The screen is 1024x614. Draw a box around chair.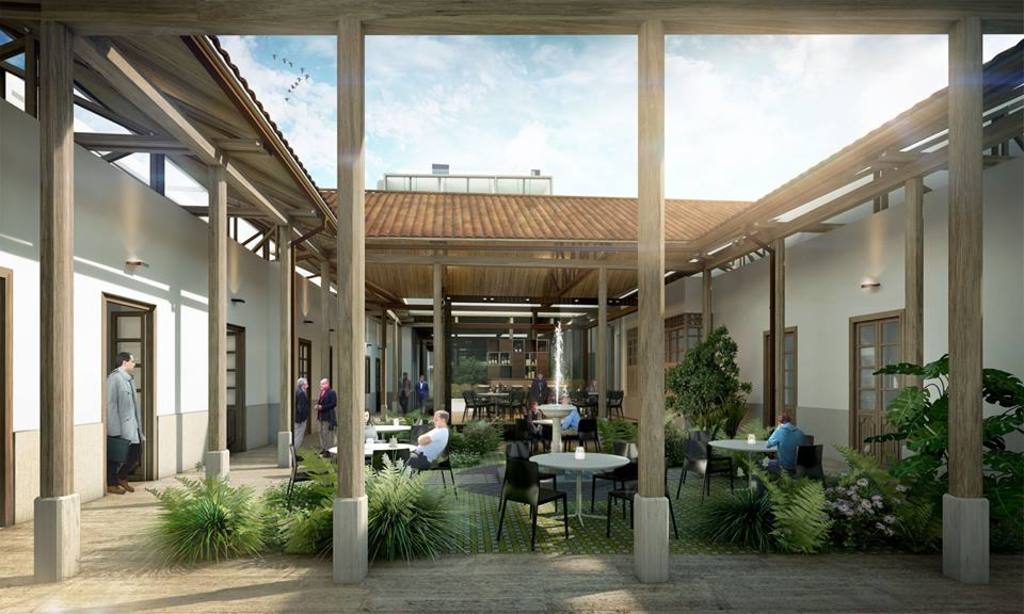
left=589, top=436, right=631, bottom=526.
